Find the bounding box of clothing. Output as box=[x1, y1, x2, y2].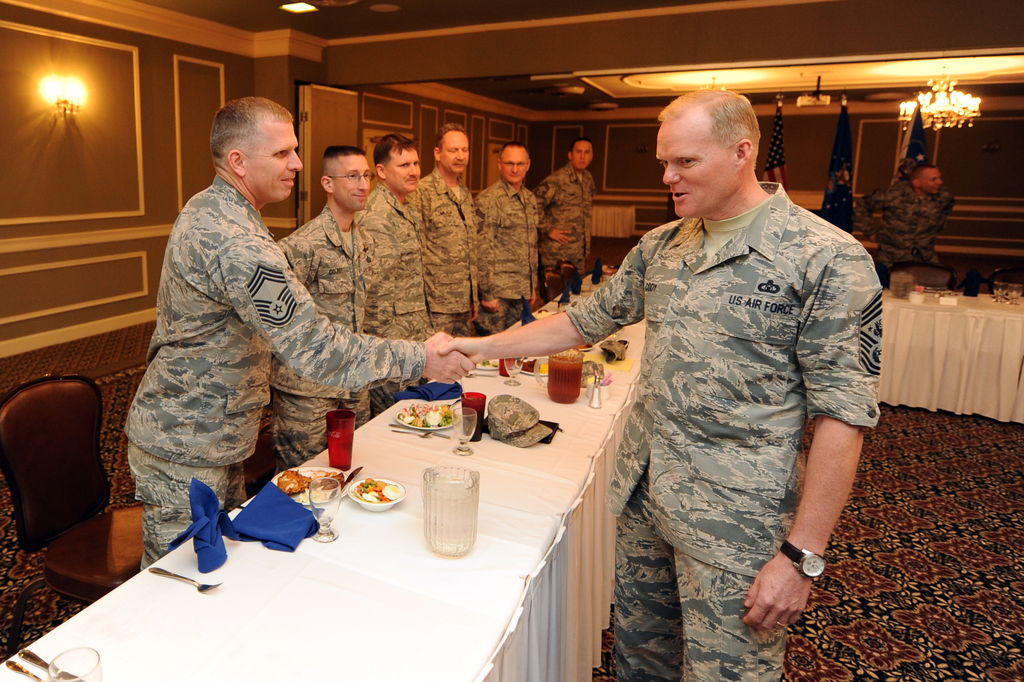
box=[259, 199, 369, 475].
